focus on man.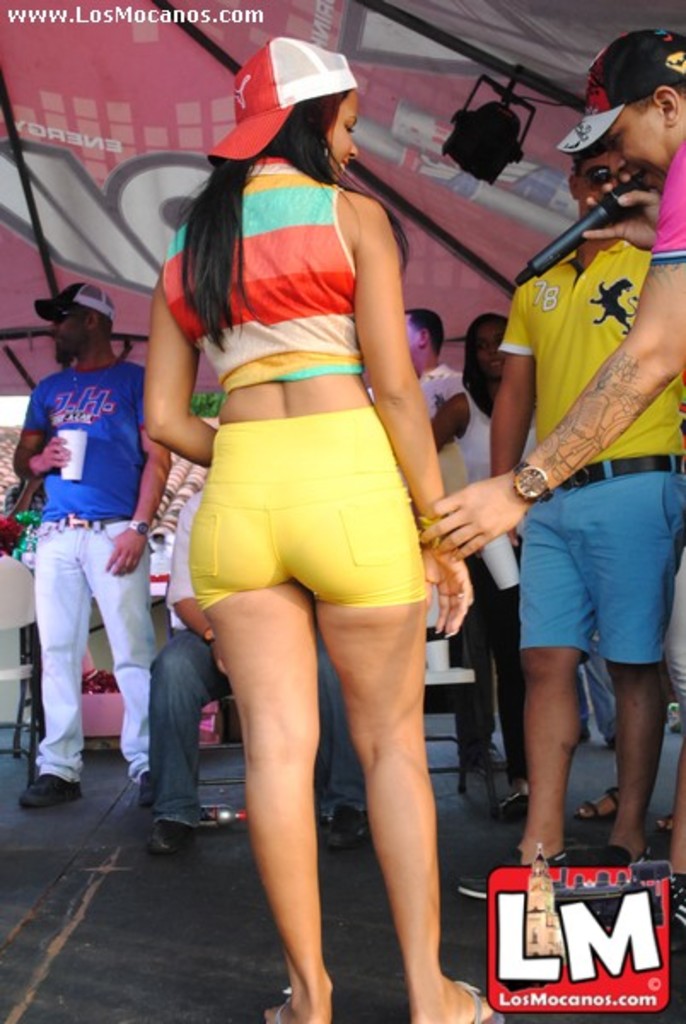
Focused at Rect(3, 283, 172, 809).
